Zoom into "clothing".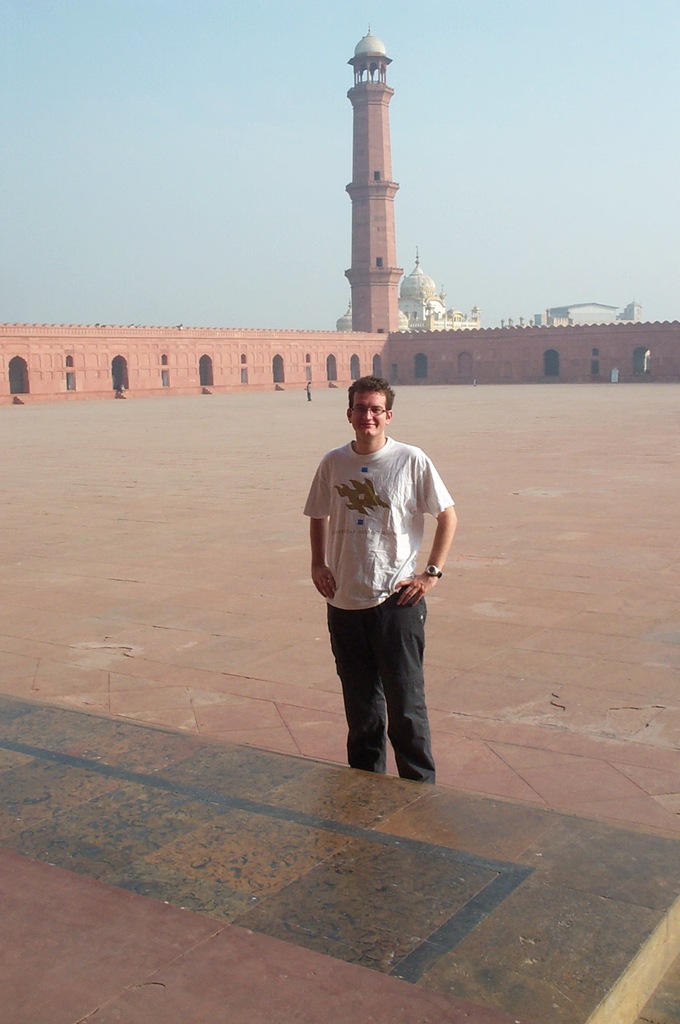
Zoom target: x1=311 y1=404 x2=458 y2=756.
